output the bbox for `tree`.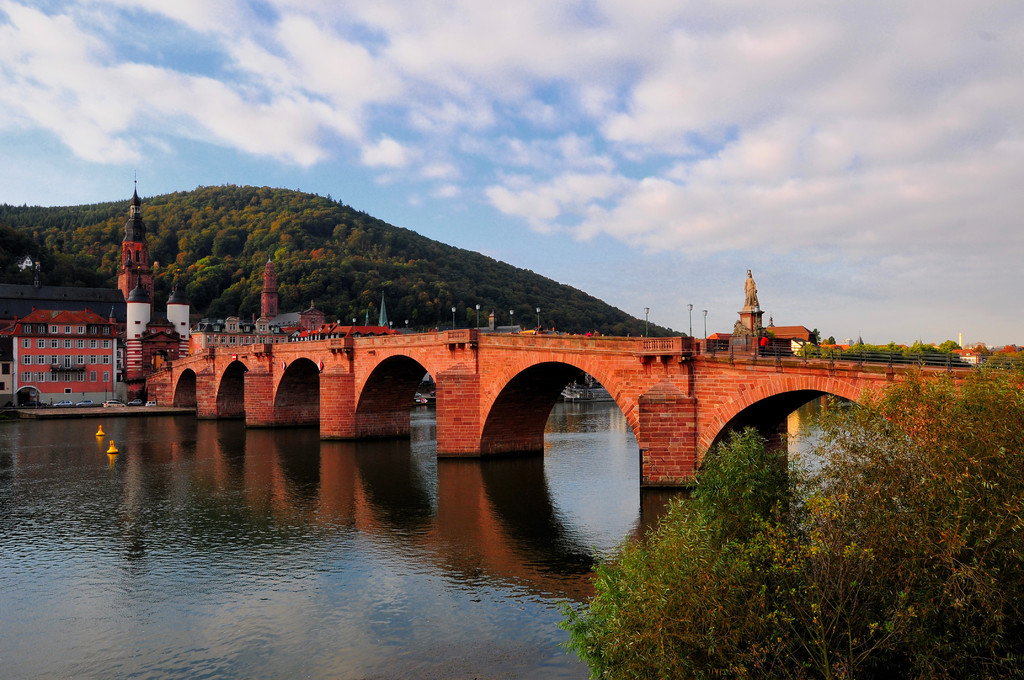
[x1=933, y1=339, x2=966, y2=365].
